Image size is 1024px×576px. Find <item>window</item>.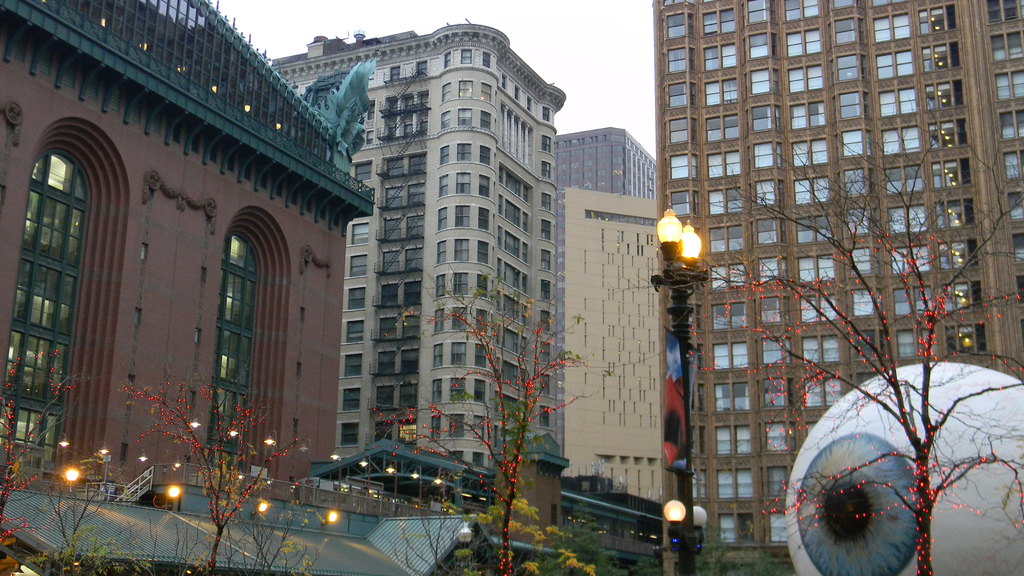
bbox(476, 308, 487, 335).
